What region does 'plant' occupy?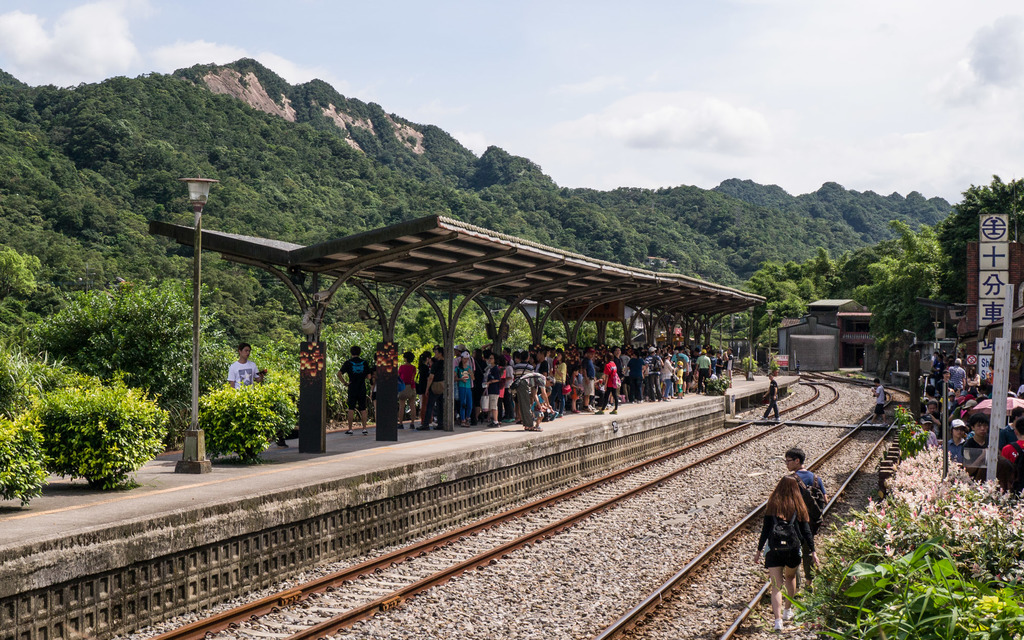
[x1=0, y1=337, x2=84, y2=511].
